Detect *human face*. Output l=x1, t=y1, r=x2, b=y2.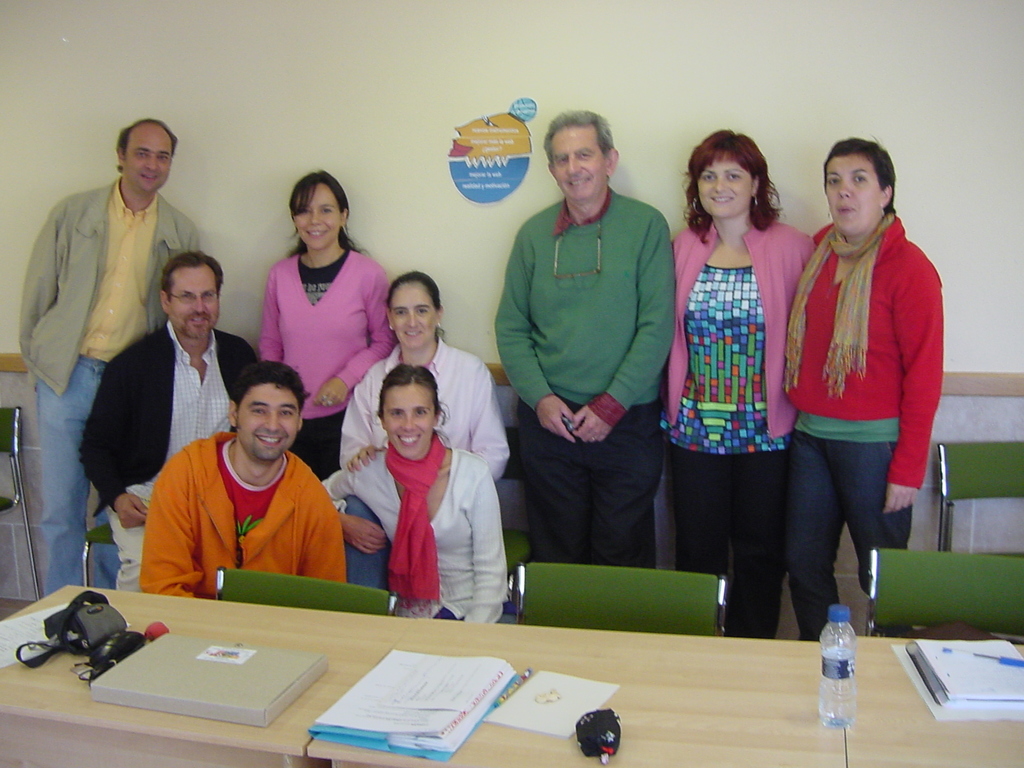
l=291, t=186, r=342, b=249.
